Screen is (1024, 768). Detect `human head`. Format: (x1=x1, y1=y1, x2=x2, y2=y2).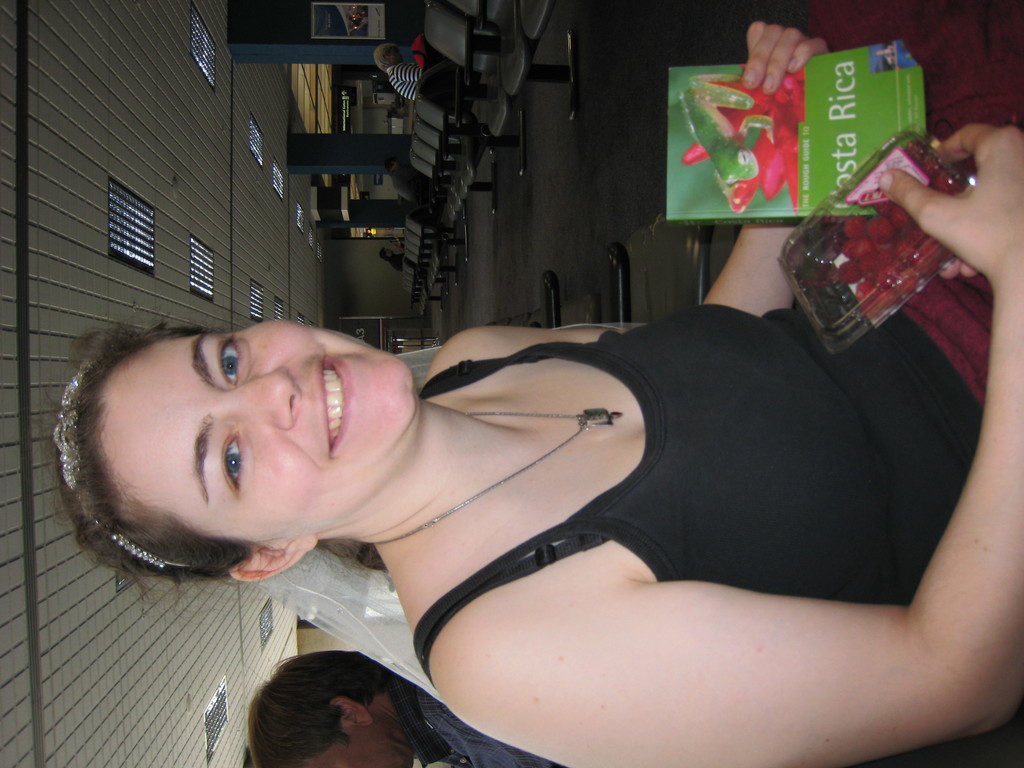
(x1=376, y1=250, x2=395, y2=263).
